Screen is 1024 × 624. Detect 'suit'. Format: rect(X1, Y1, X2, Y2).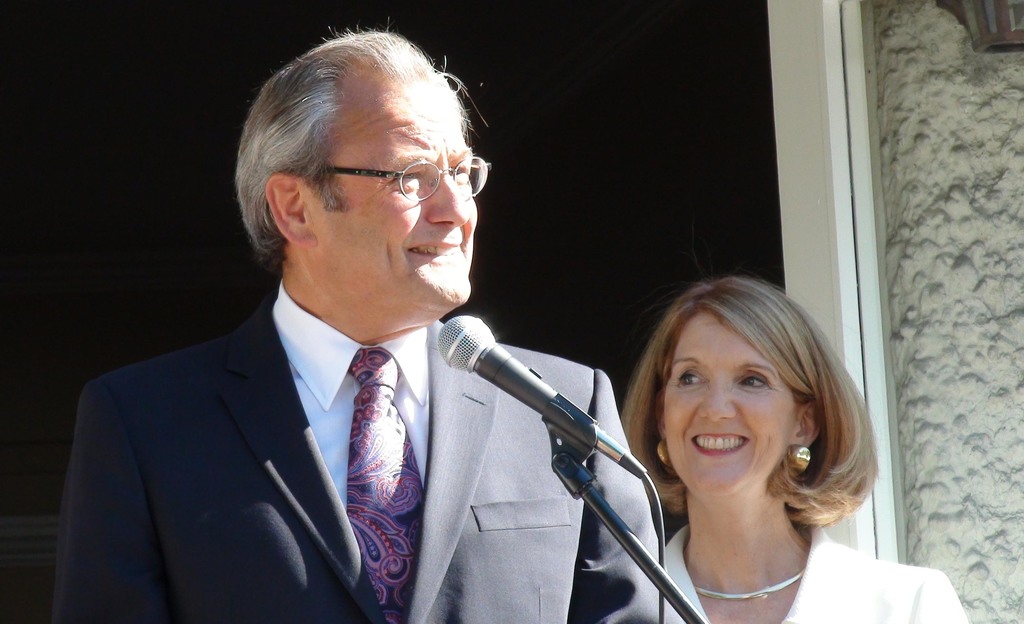
rect(109, 129, 662, 623).
